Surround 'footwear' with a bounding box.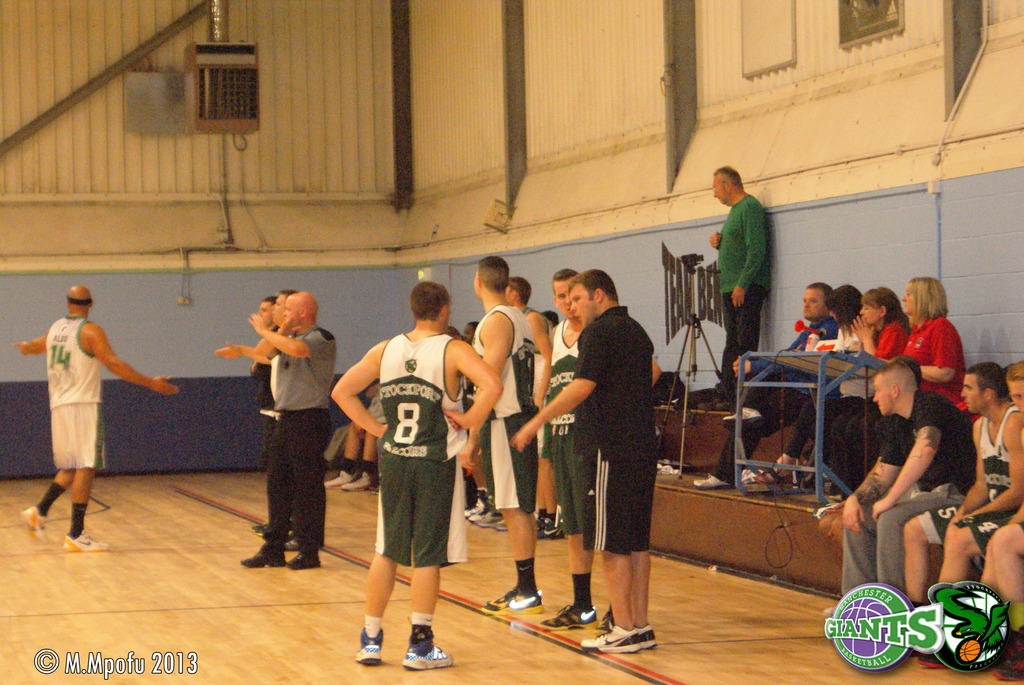
(left=323, top=471, right=351, bottom=489).
